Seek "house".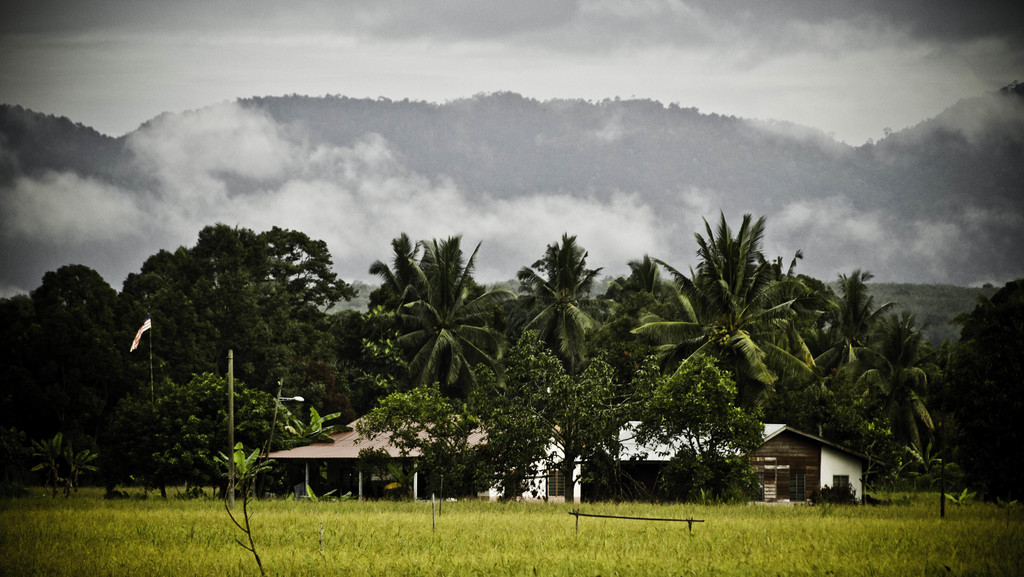
Rect(742, 420, 874, 494).
